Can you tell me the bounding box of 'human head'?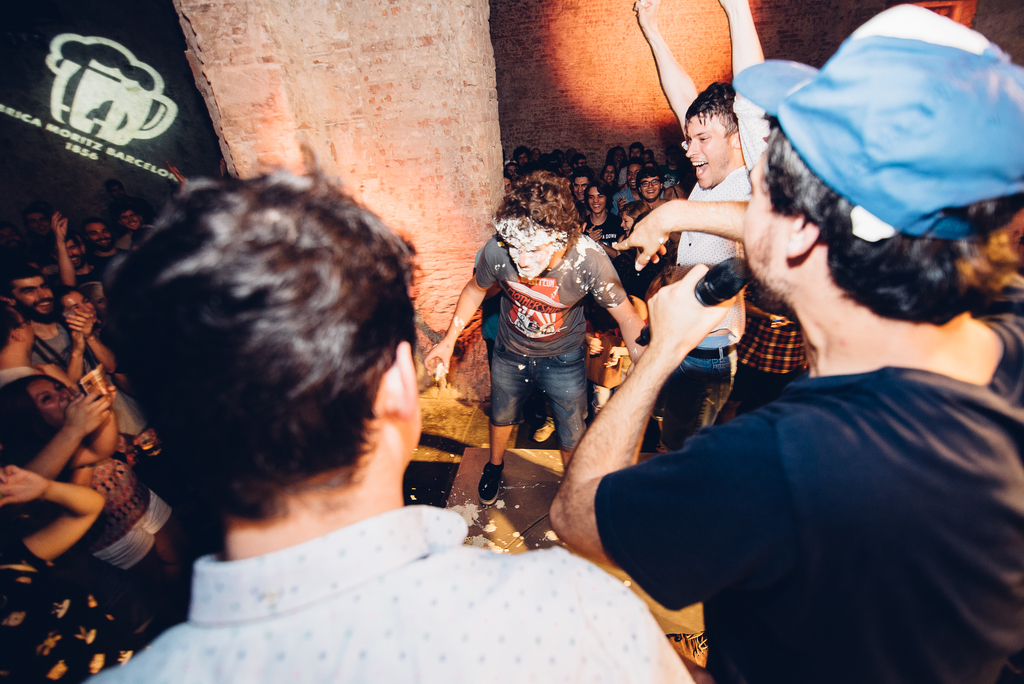
{"x1": 0, "y1": 268, "x2": 50, "y2": 315}.
